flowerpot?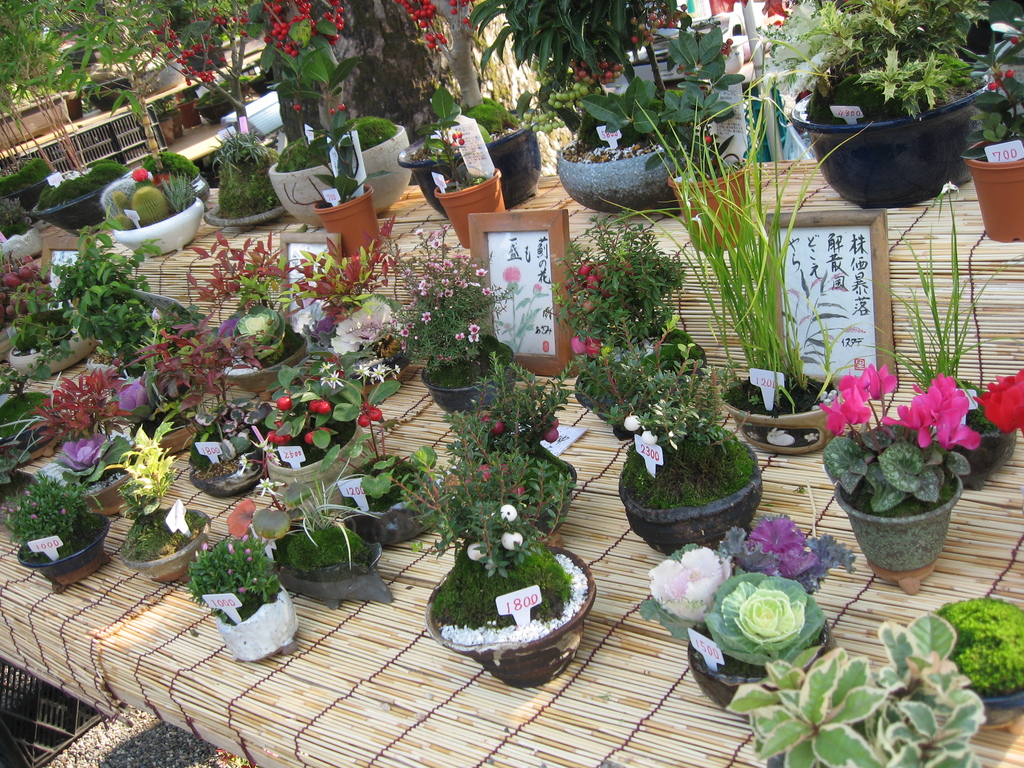
207 205 284 227
